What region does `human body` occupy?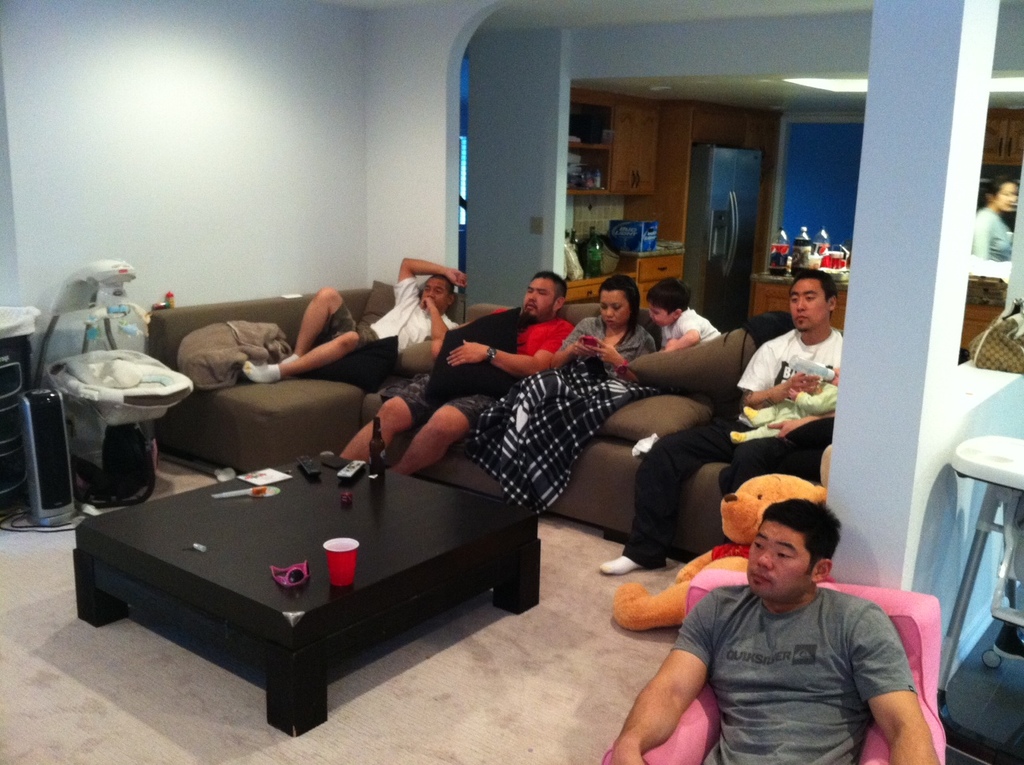
box(651, 507, 945, 756).
